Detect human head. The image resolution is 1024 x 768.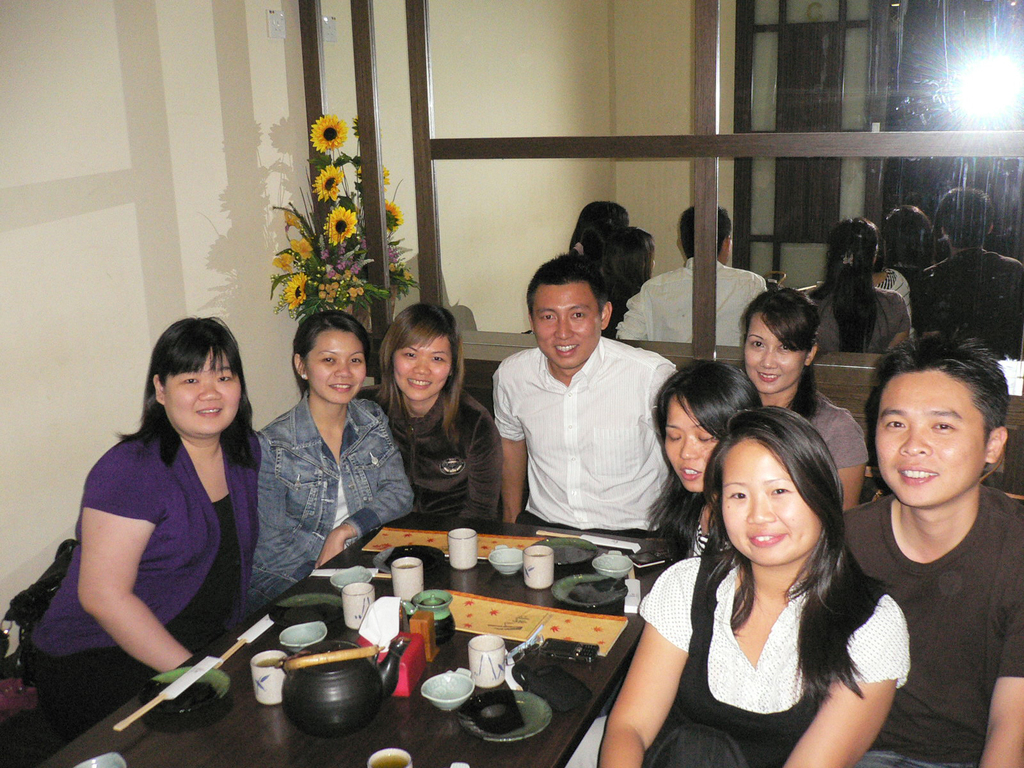
box(528, 254, 612, 369).
